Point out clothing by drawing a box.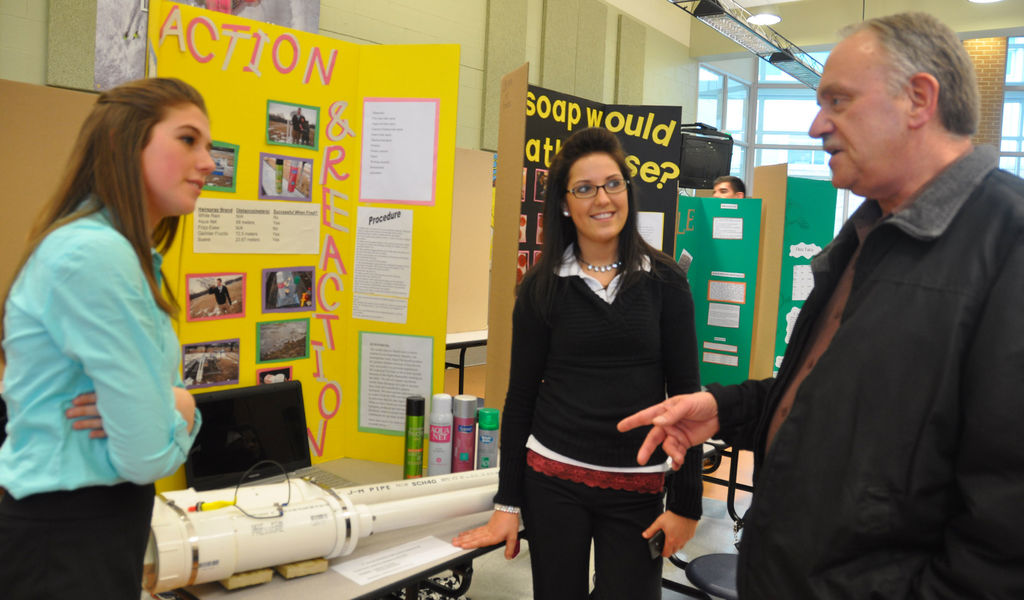
left=301, top=122, right=310, bottom=145.
